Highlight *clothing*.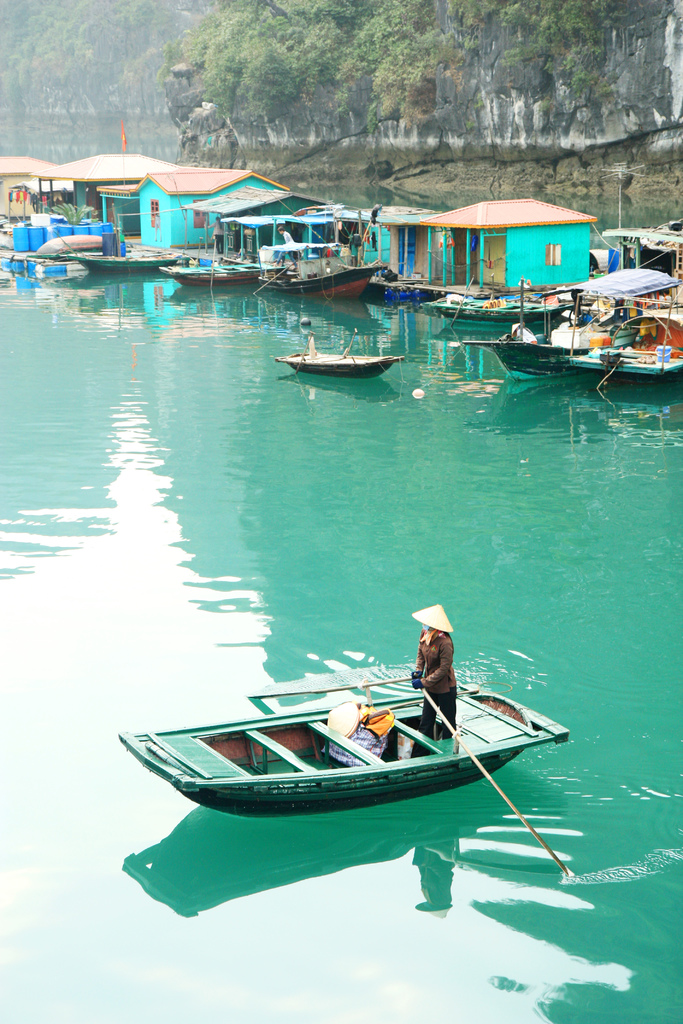
Highlighted region: rect(469, 230, 478, 249).
